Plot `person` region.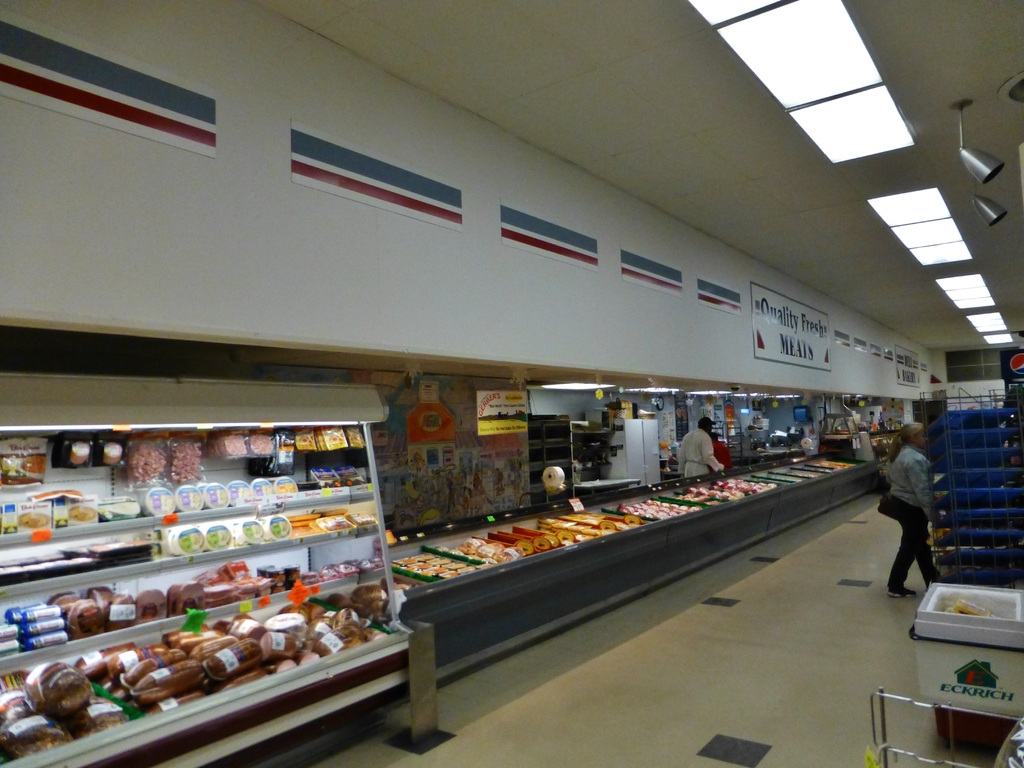
Plotted at bbox=(711, 431, 732, 474).
